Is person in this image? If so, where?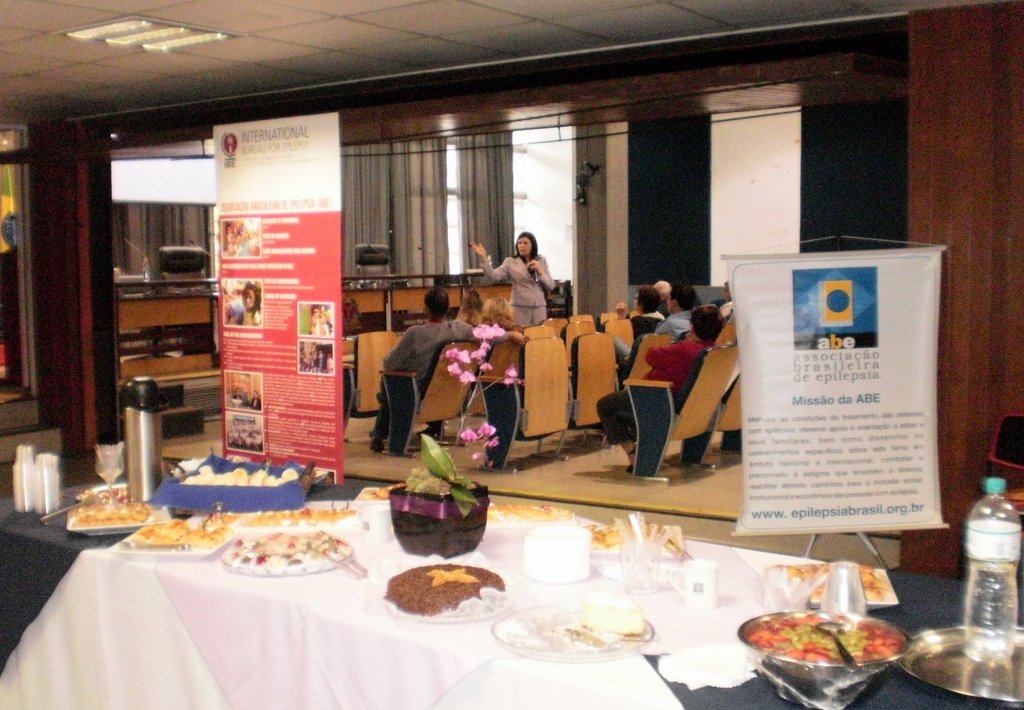
Yes, at x1=372, y1=291, x2=477, y2=446.
